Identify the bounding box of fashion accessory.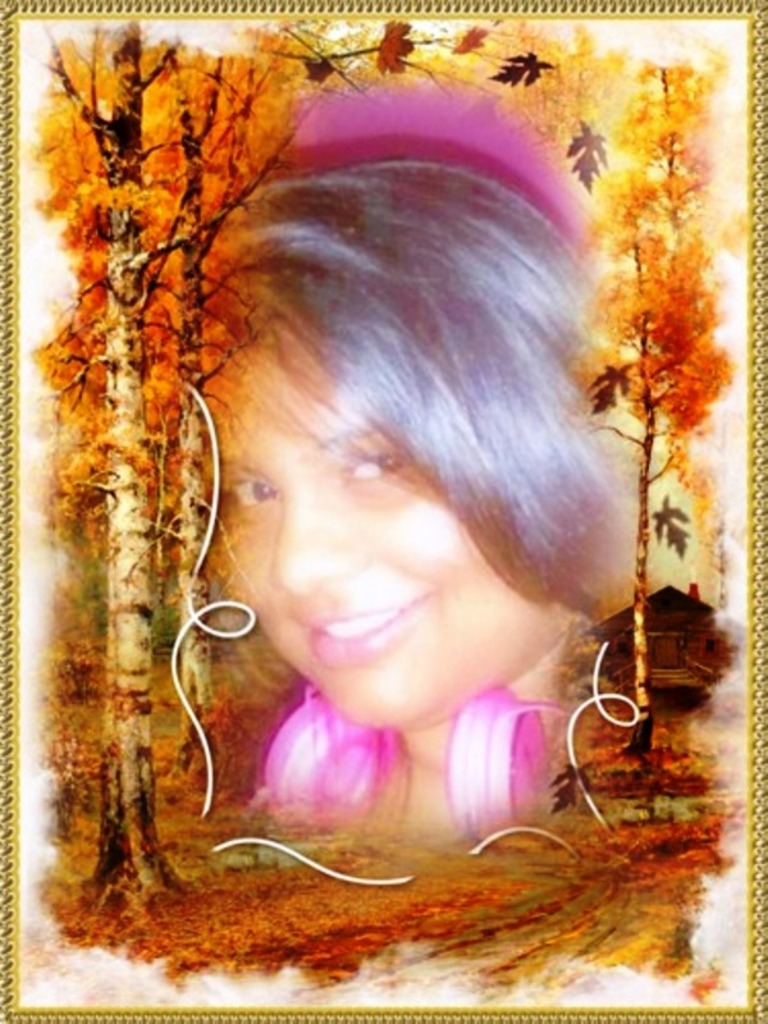
locate(278, 90, 591, 260).
